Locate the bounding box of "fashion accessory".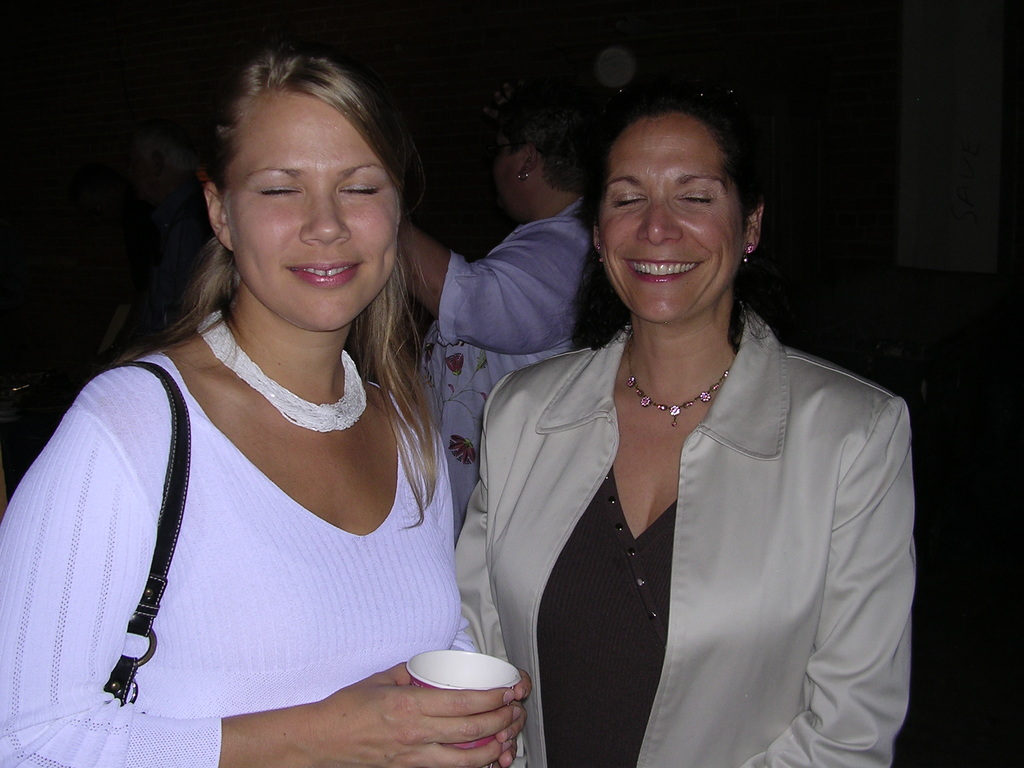
Bounding box: select_region(196, 303, 372, 433).
